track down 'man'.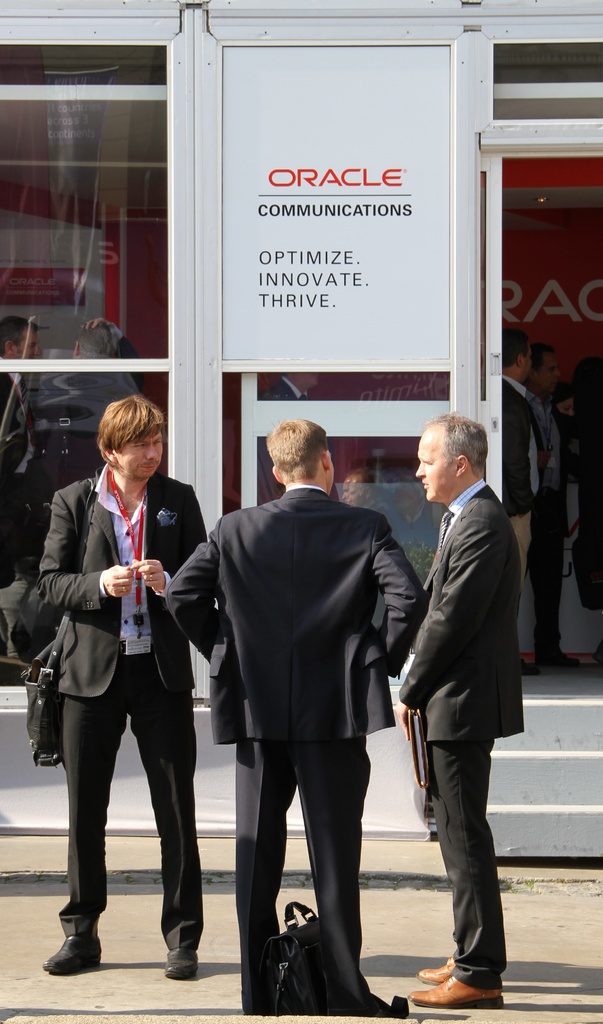
Tracked to x1=407 y1=375 x2=536 y2=983.
